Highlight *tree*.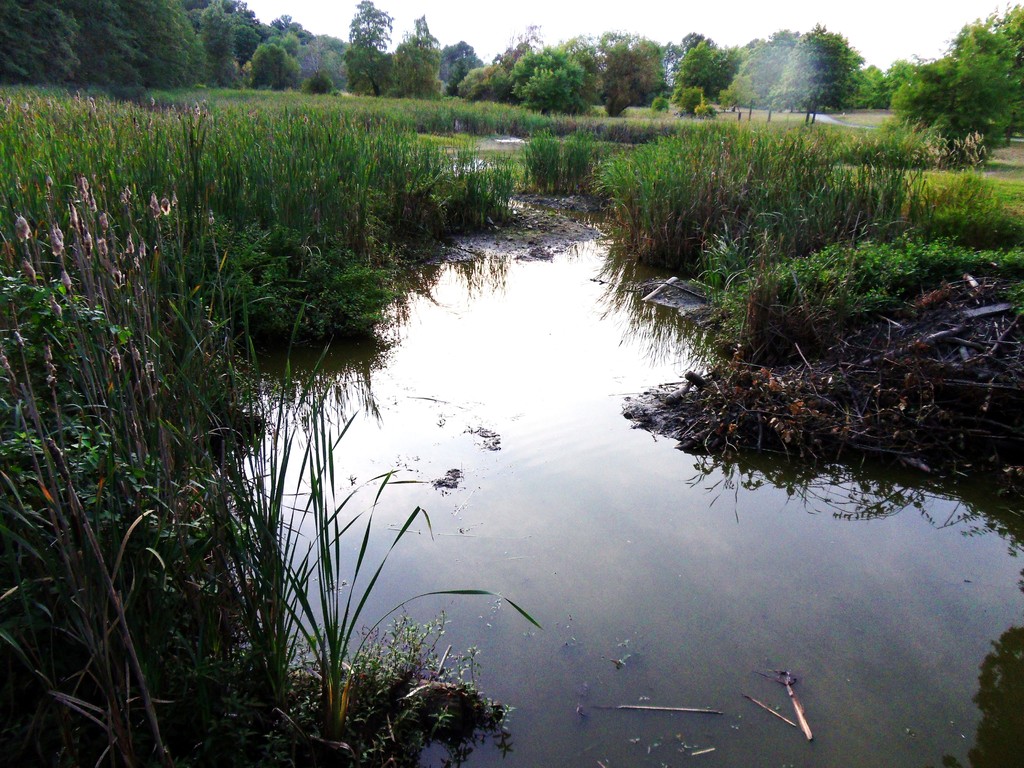
Highlighted region: box(509, 37, 598, 115).
